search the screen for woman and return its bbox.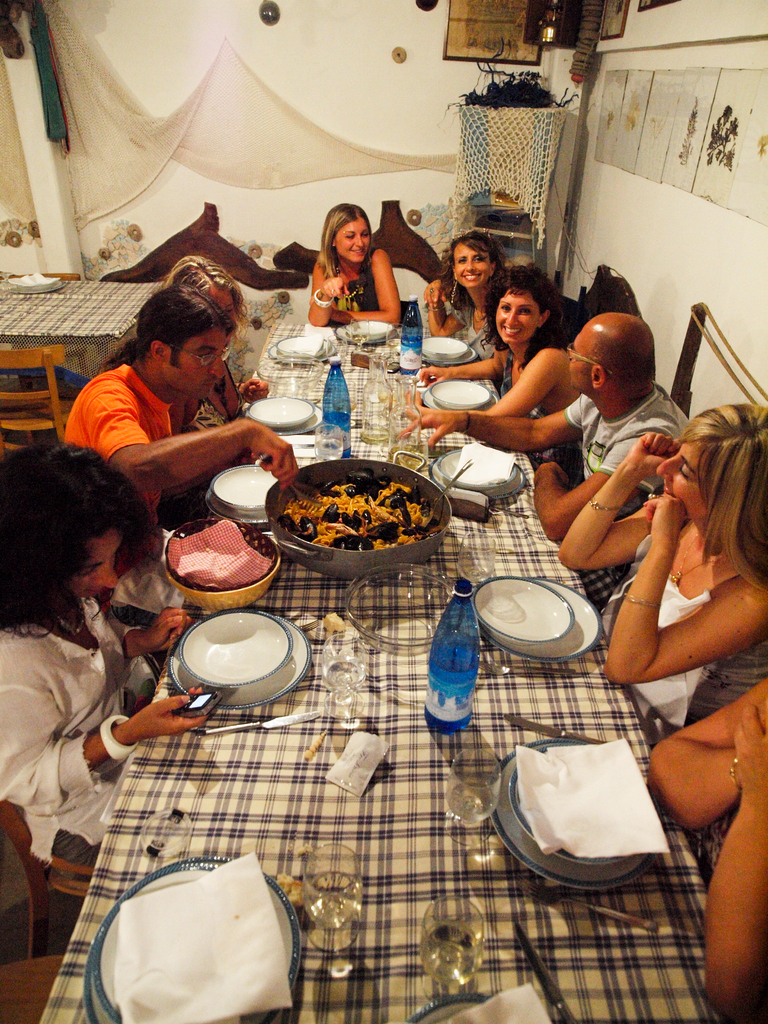
Found: select_region(554, 405, 767, 732).
